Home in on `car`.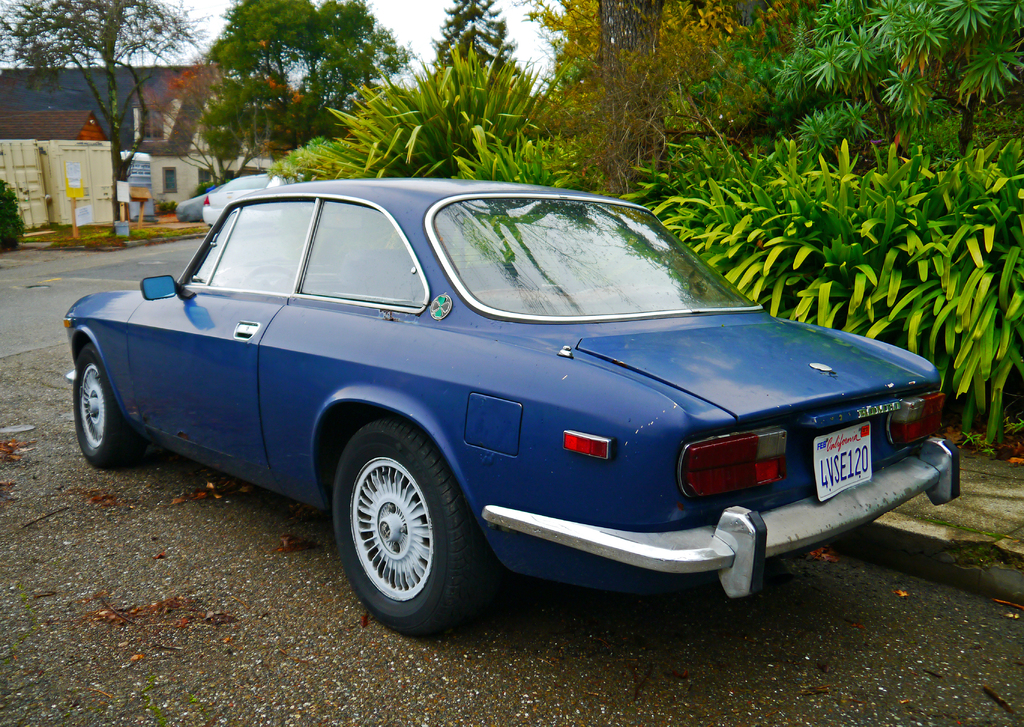
Homed in at x1=194, y1=173, x2=288, y2=227.
